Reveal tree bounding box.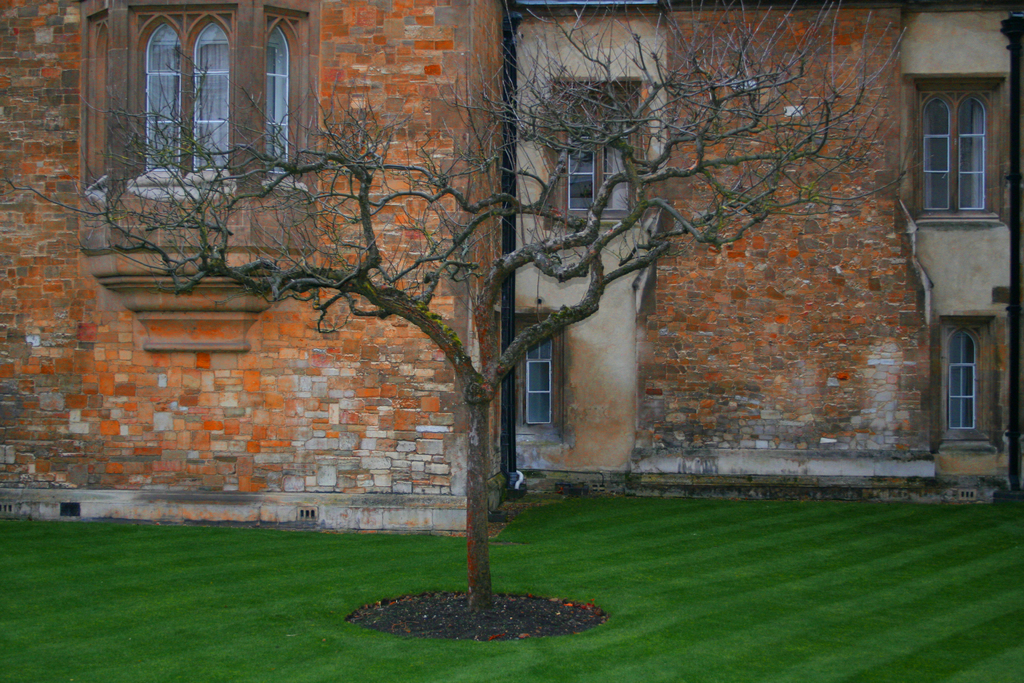
Revealed: 0, 0, 935, 614.
